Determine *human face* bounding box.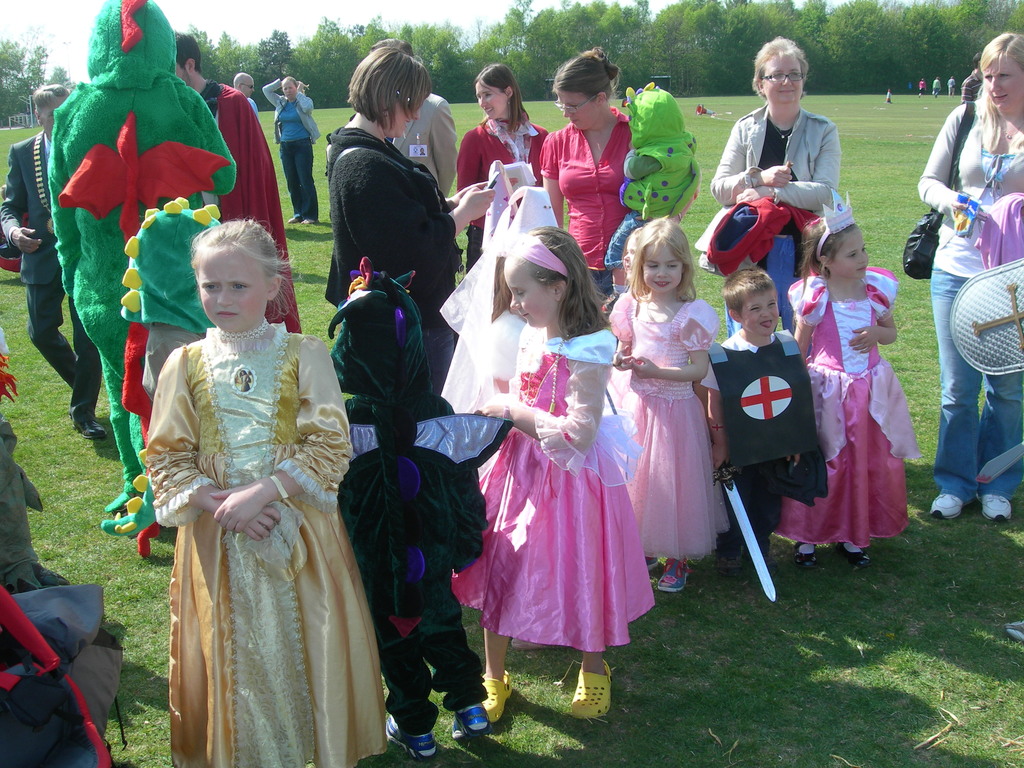
Determined: l=646, t=241, r=680, b=292.
